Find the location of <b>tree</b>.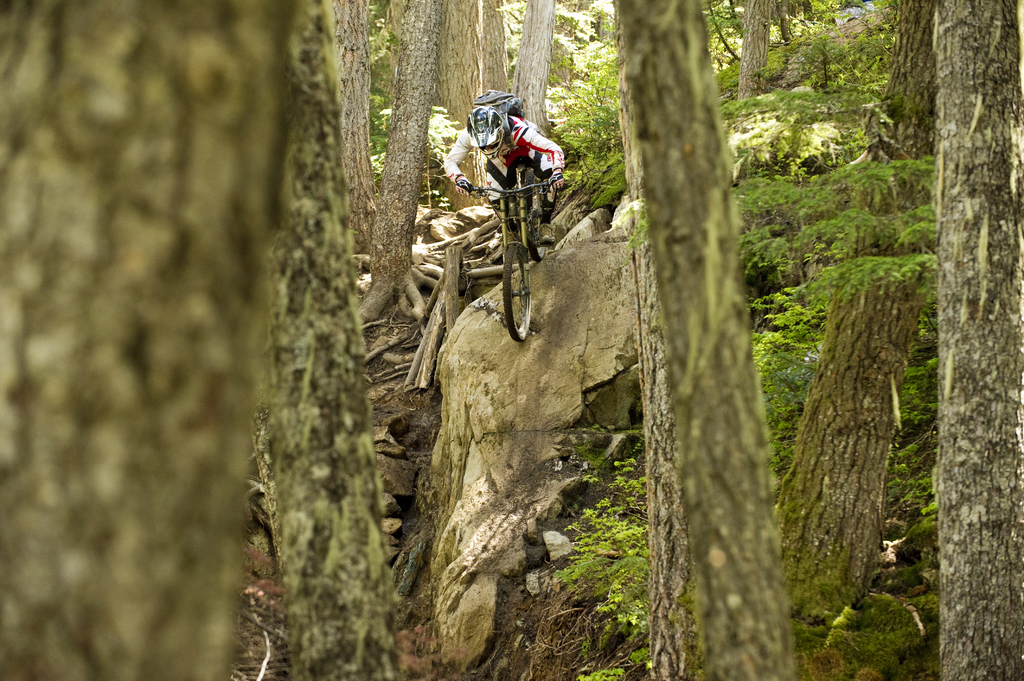
Location: detection(931, 0, 1023, 679).
